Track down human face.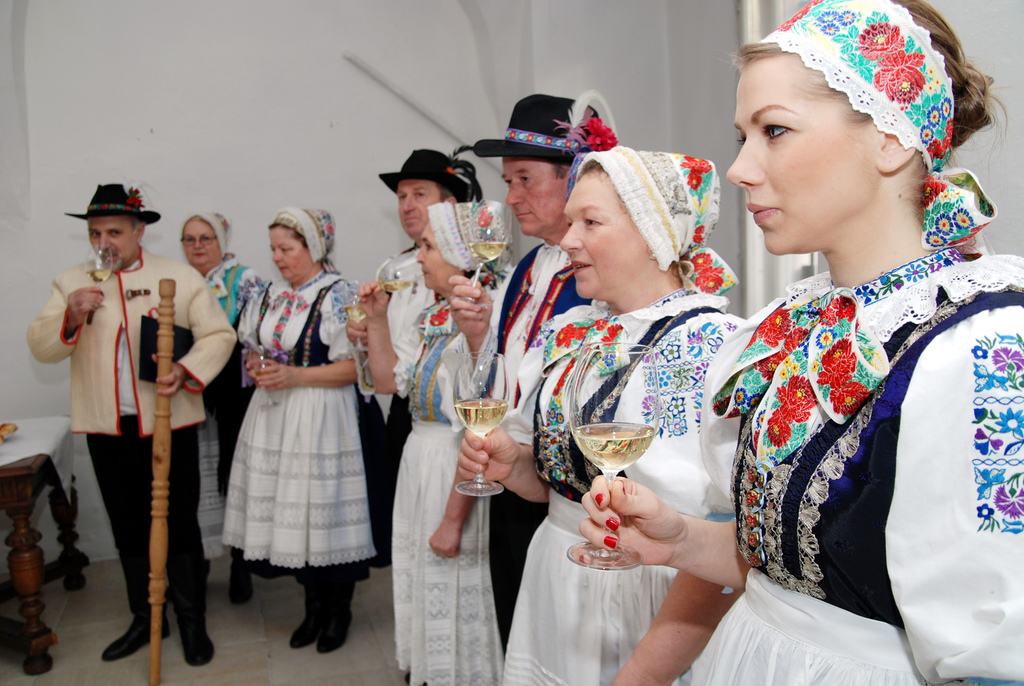
Tracked to x1=88, y1=217, x2=136, y2=265.
